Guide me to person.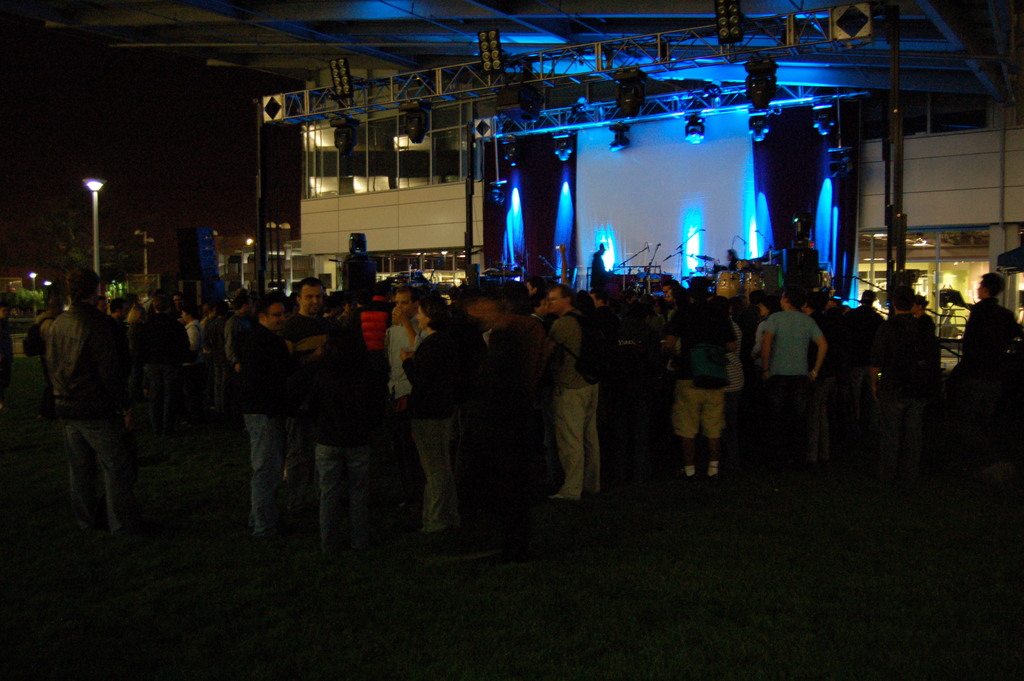
Guidance: (842,286,881,418).
